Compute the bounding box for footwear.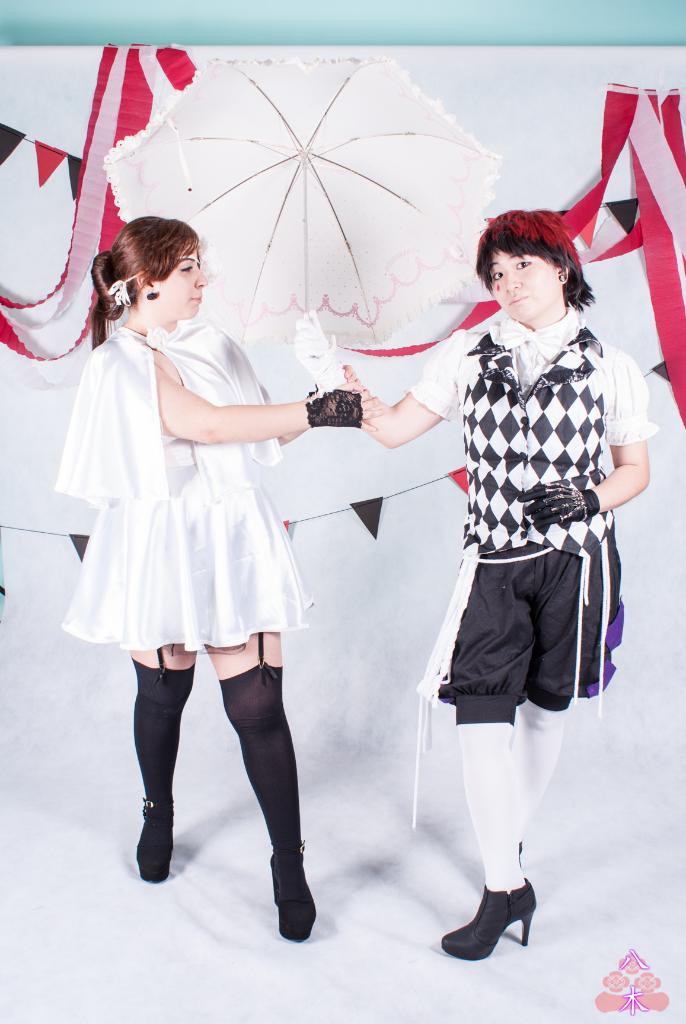
locate(139, 798, 174, 882).
